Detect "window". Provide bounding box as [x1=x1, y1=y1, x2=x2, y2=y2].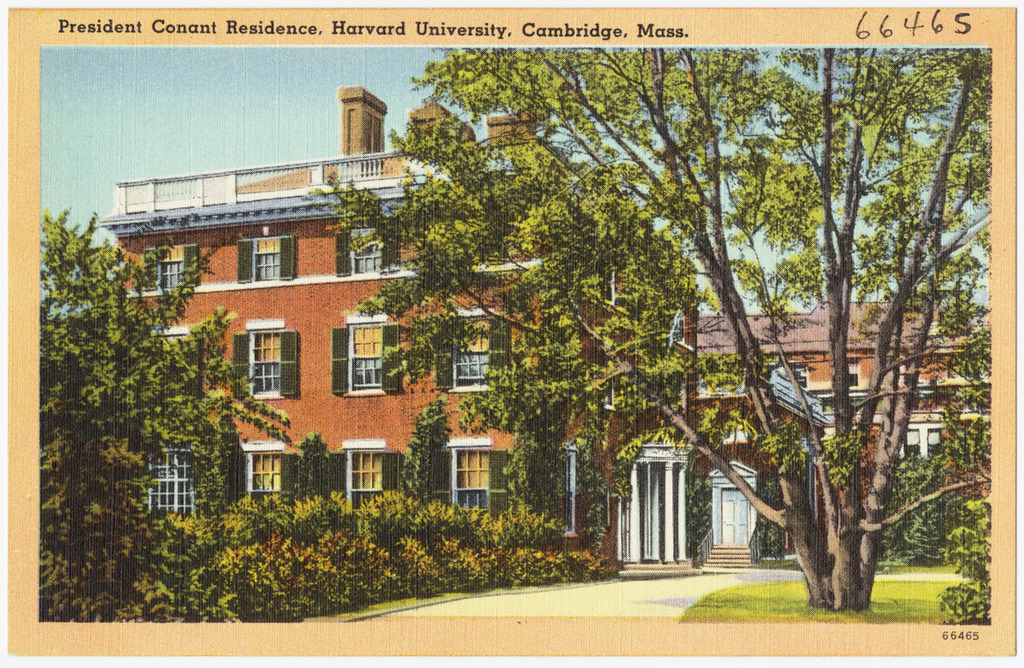
[x1=345, y1=455, x2=387, y2=514].
